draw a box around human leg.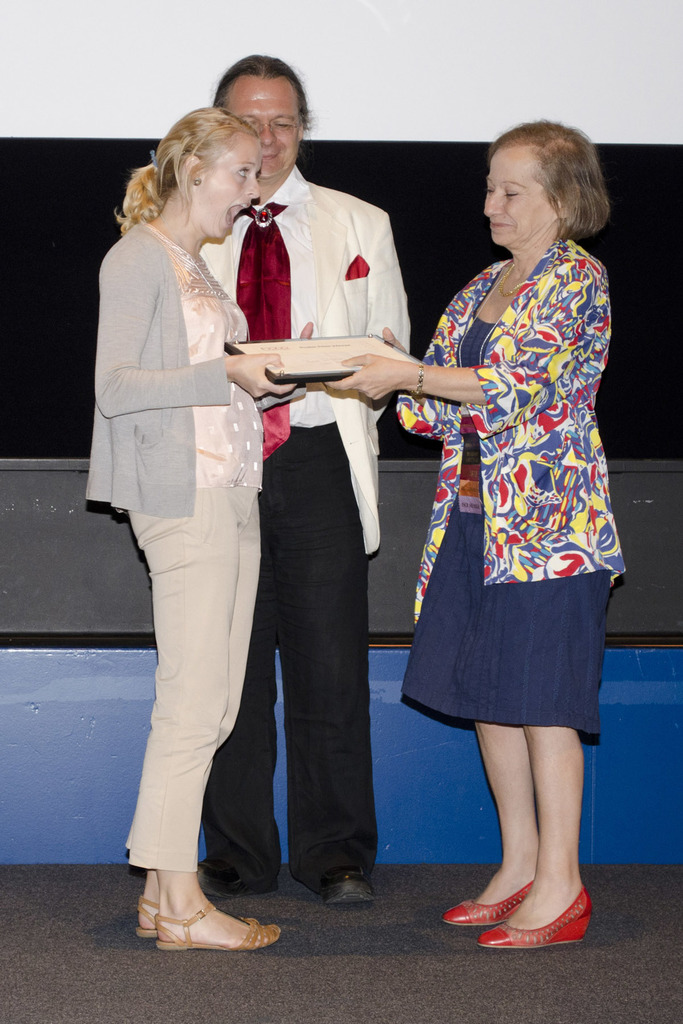
box(446, 482, 538, 925).
